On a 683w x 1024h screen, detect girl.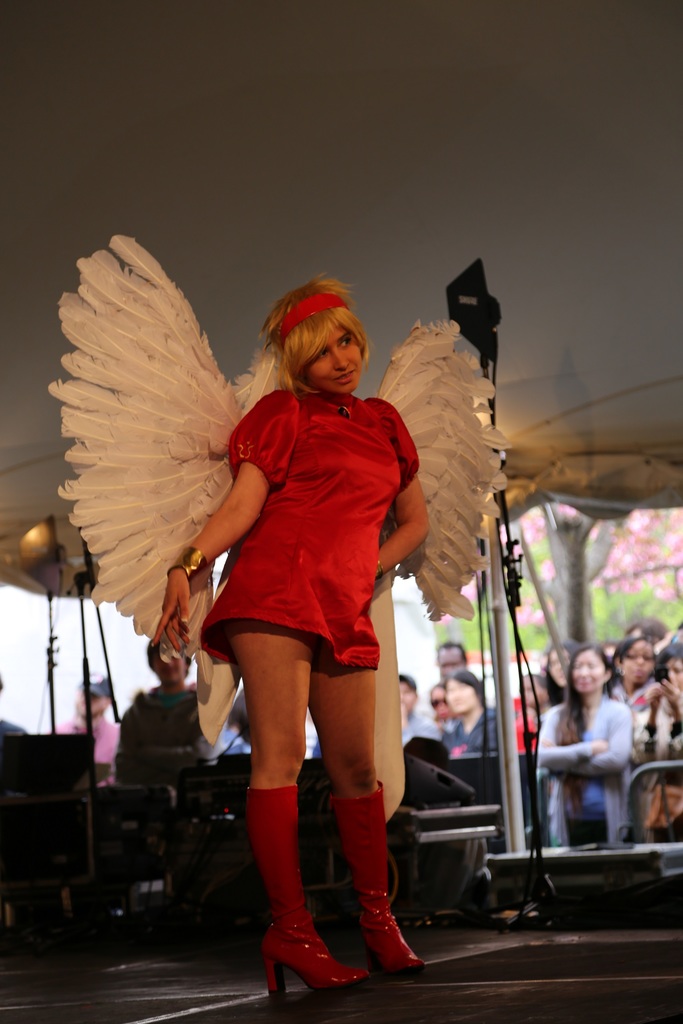
[528, 643, 632, 851].
